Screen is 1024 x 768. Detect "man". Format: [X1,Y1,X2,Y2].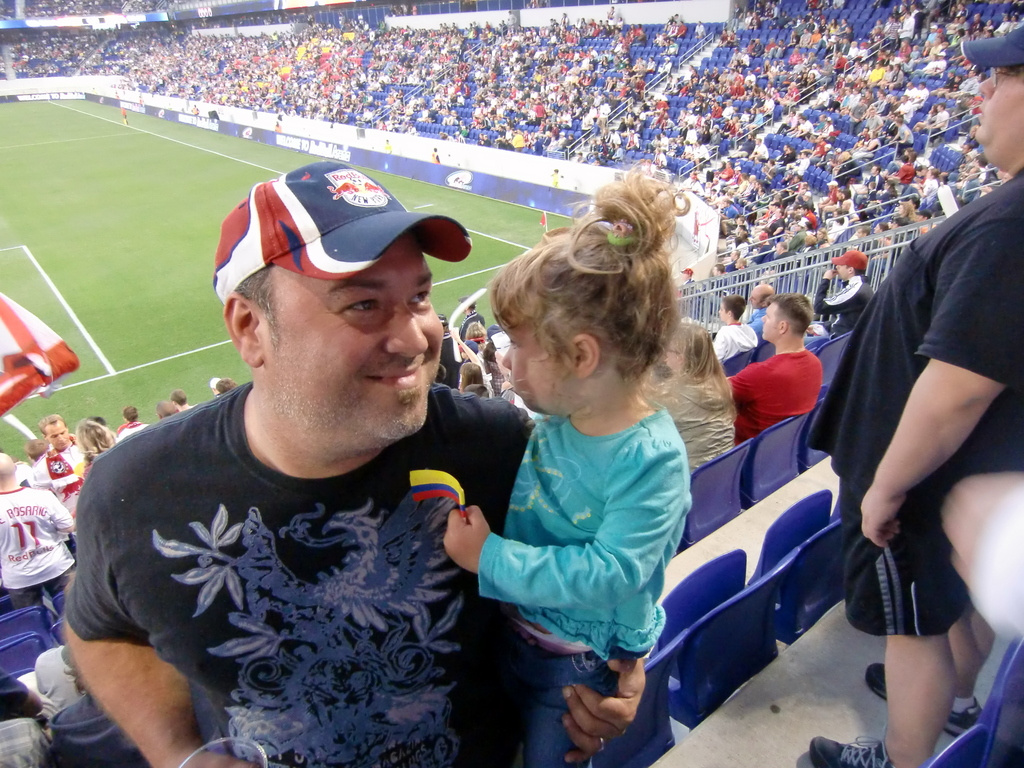
[115,406,147,436].
